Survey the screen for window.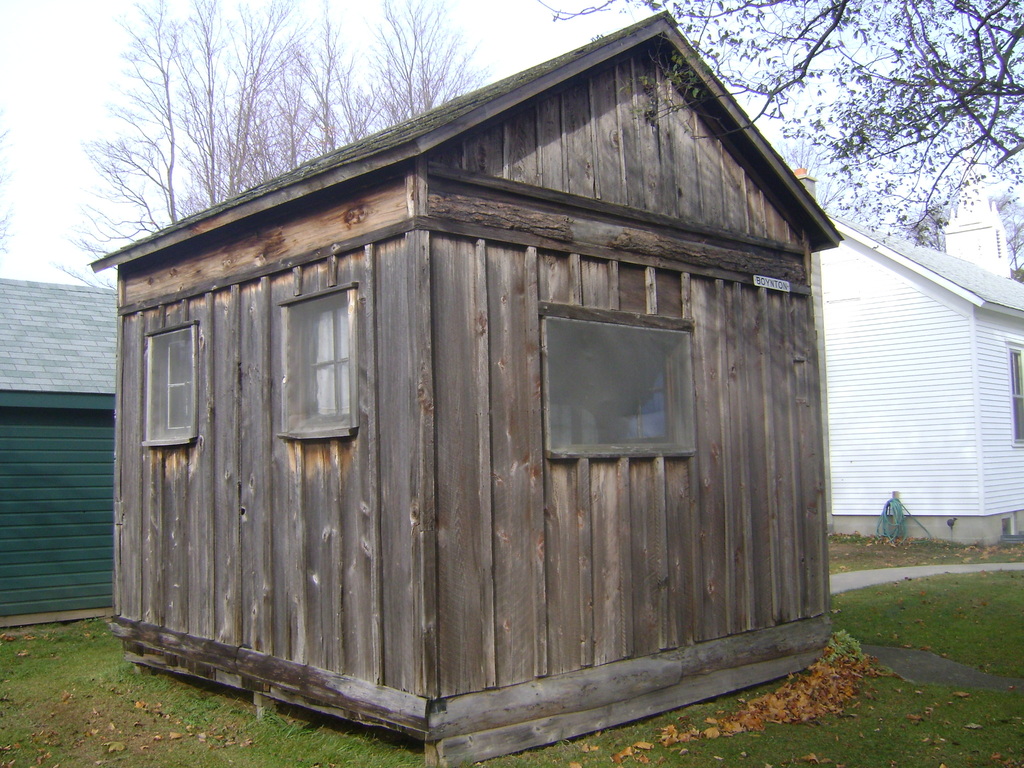
Survey found: region(274, 291, 360, 442).
